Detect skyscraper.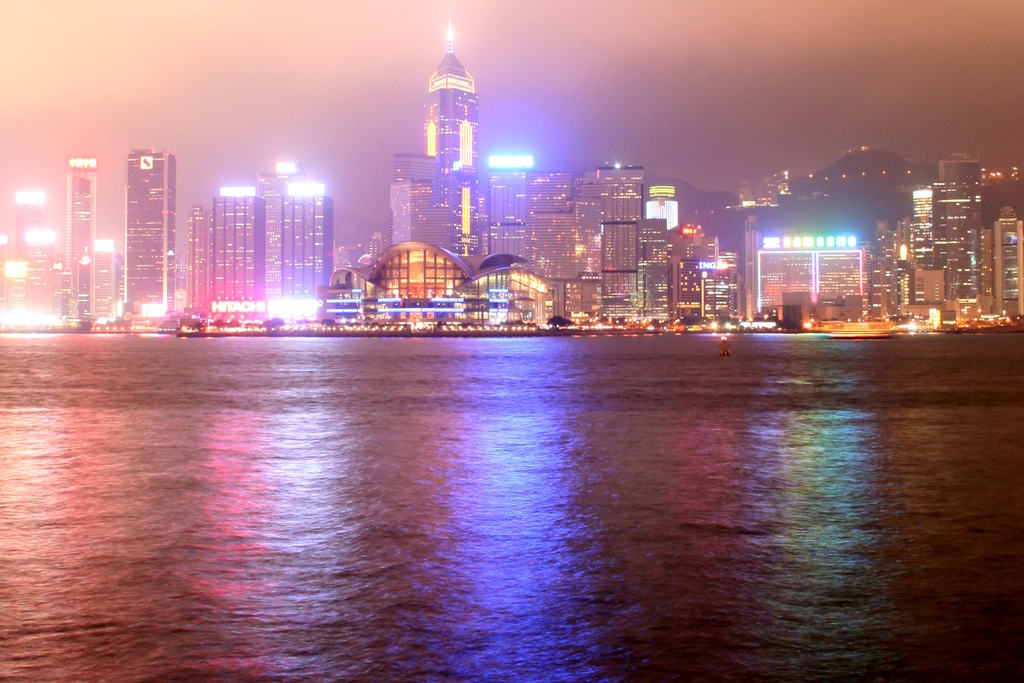
Detected at <bbox>423, 20, 507, 273</bbox>.
